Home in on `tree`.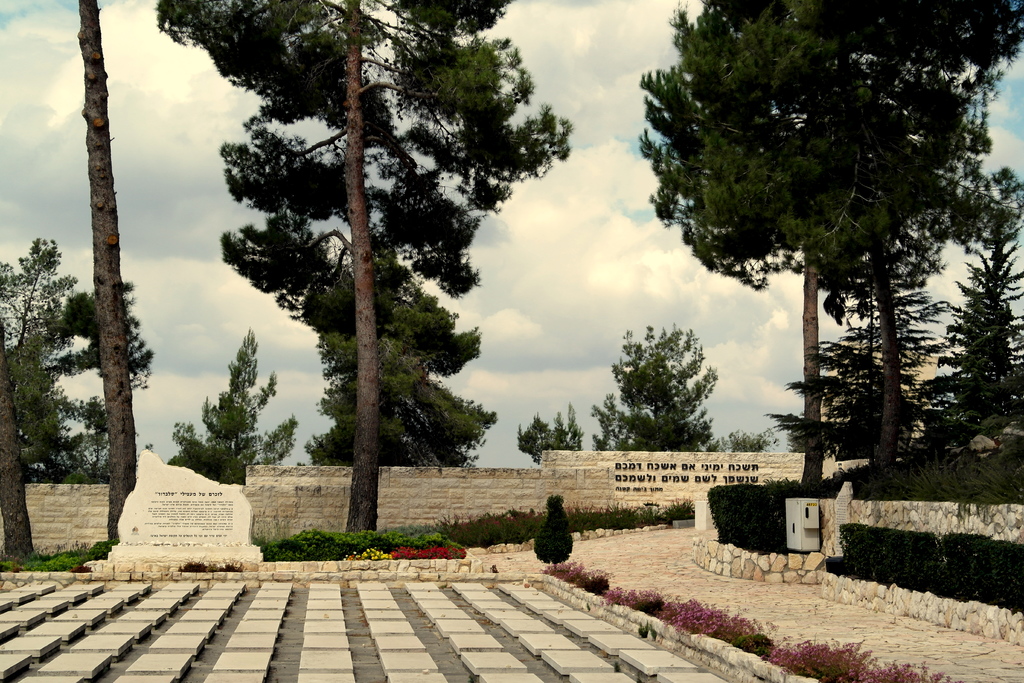
Homed in at x1=0 y1=231 x2=148 y2=488.
